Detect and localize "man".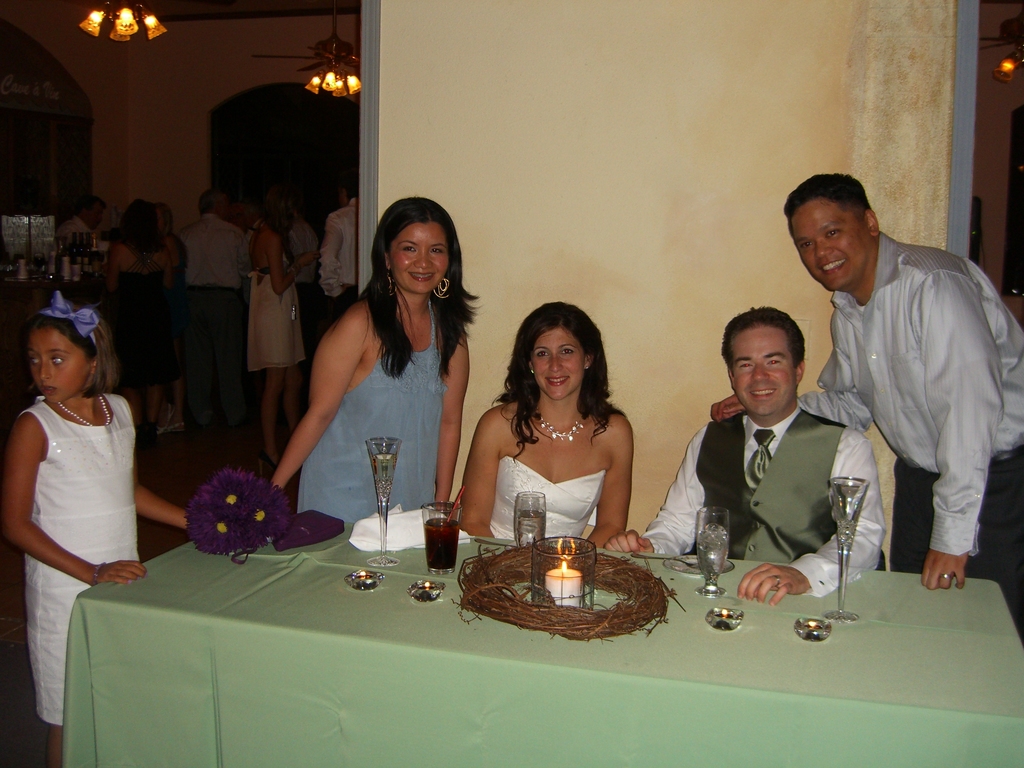
Localized at detection(287, 205, 323, 321).
